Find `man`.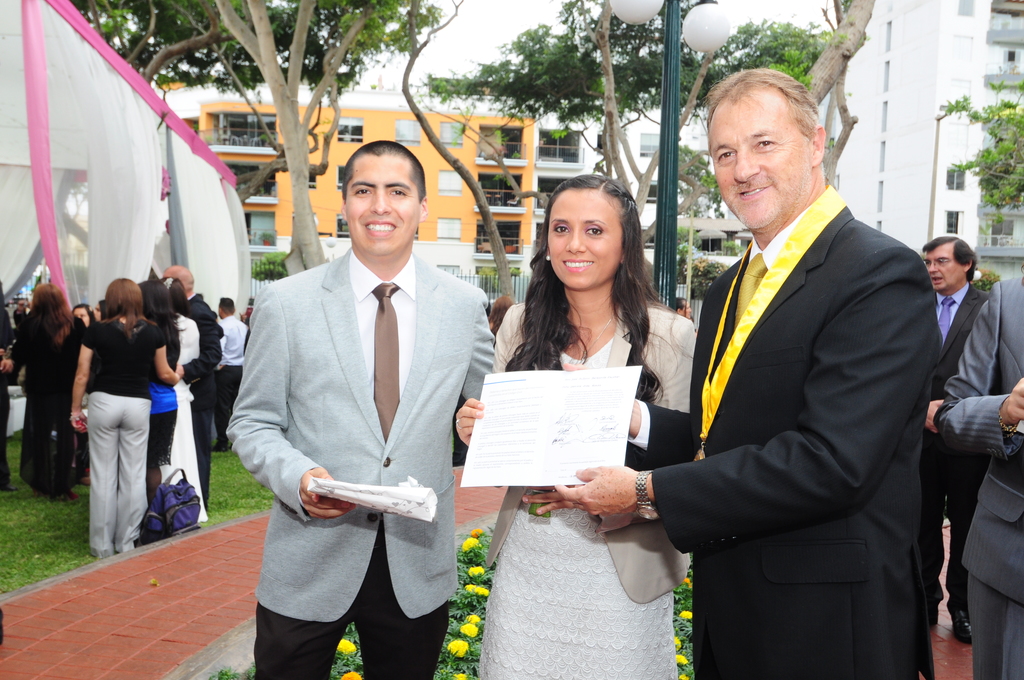
(x1=937, y1=265, x2=1023, y2=673).
